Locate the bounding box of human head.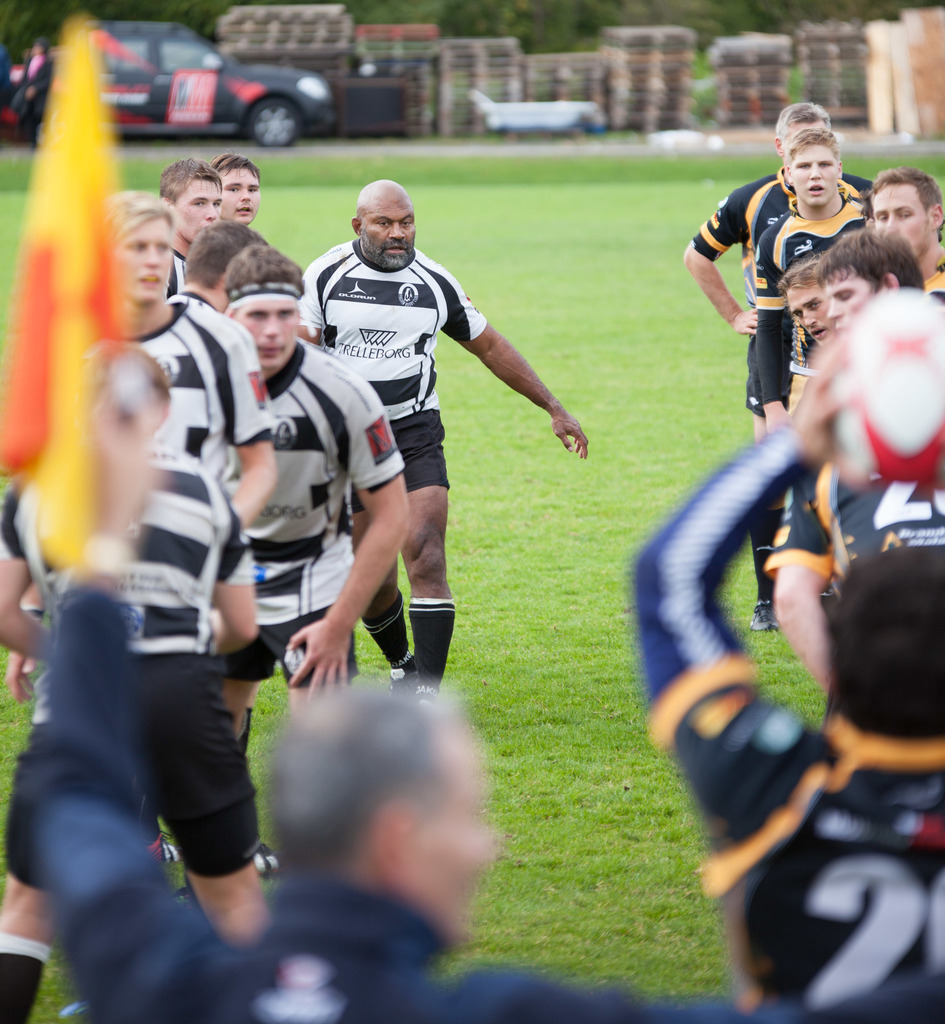
Bounding box: left=104, top=188, right=174, bottom=307.
